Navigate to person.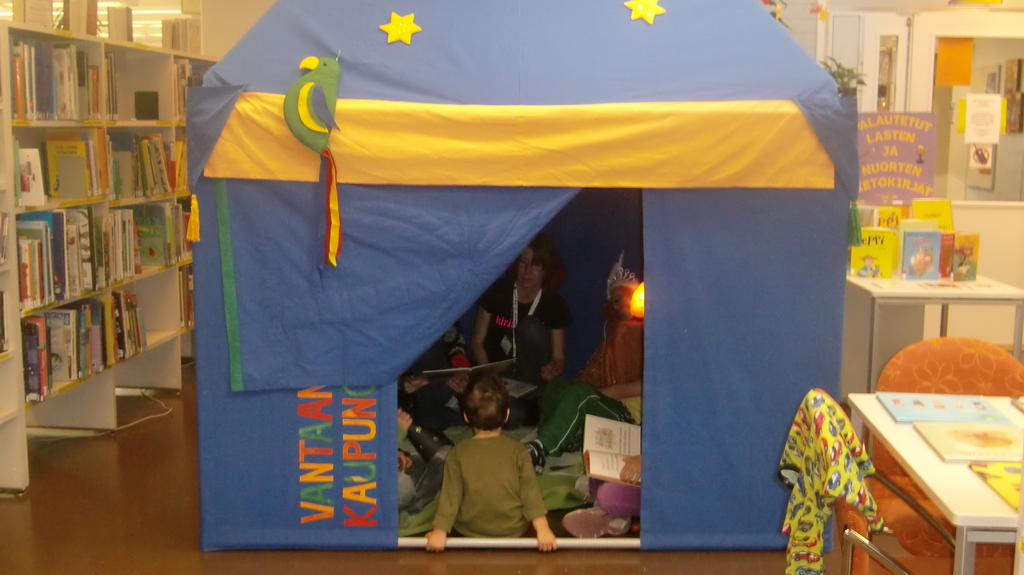
Navigation target: (564,409,642,531).
